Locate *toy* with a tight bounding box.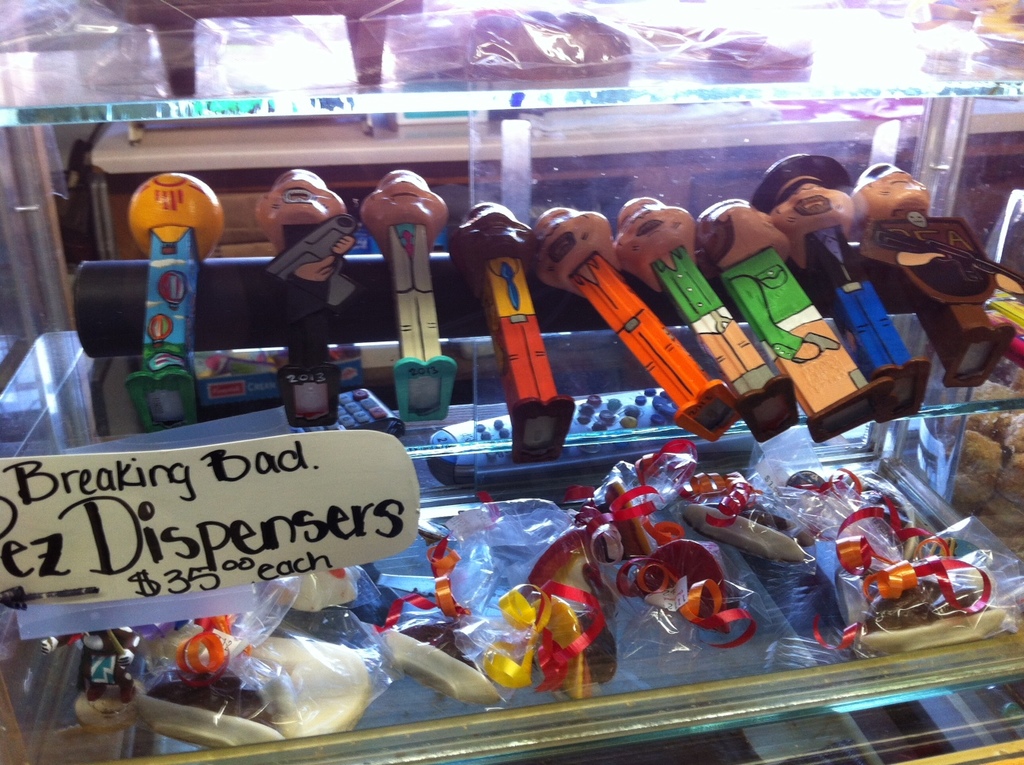
bbox(613, 195, 795, 443).
